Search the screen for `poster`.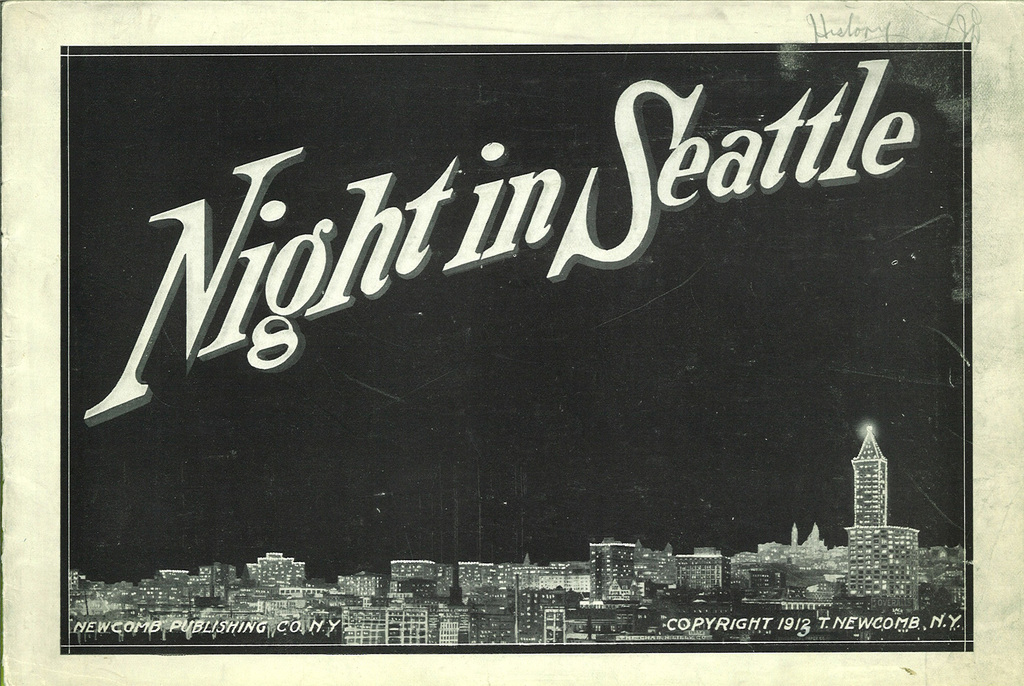
Found at <bbox>0, 0, 1023, 685</bbox>.
